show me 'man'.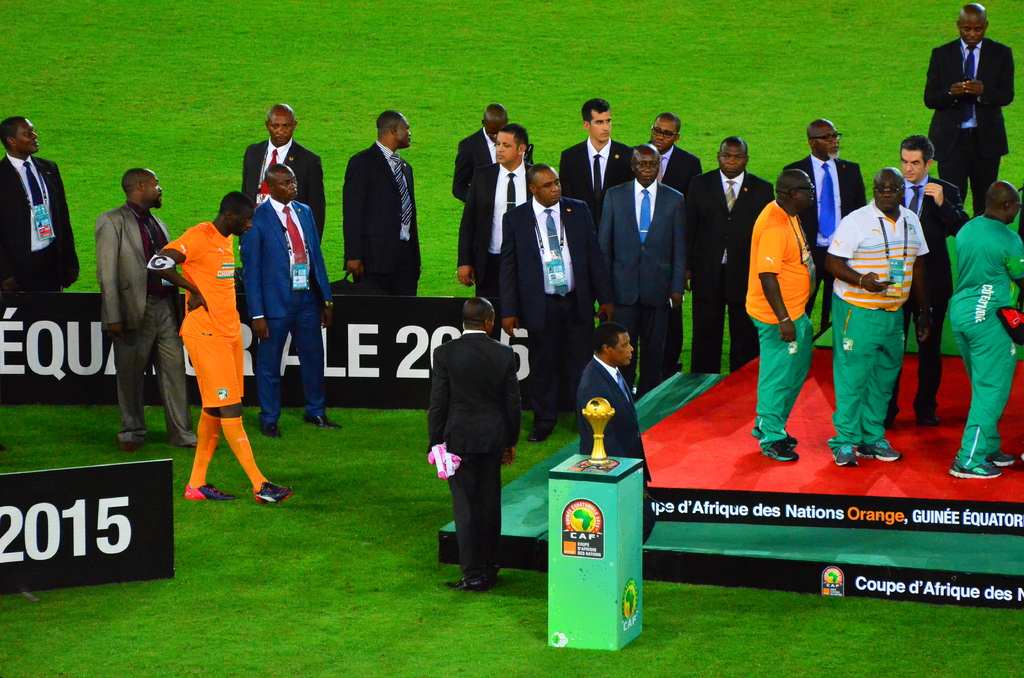
'man' is here: [595, 138, 700, 401].
